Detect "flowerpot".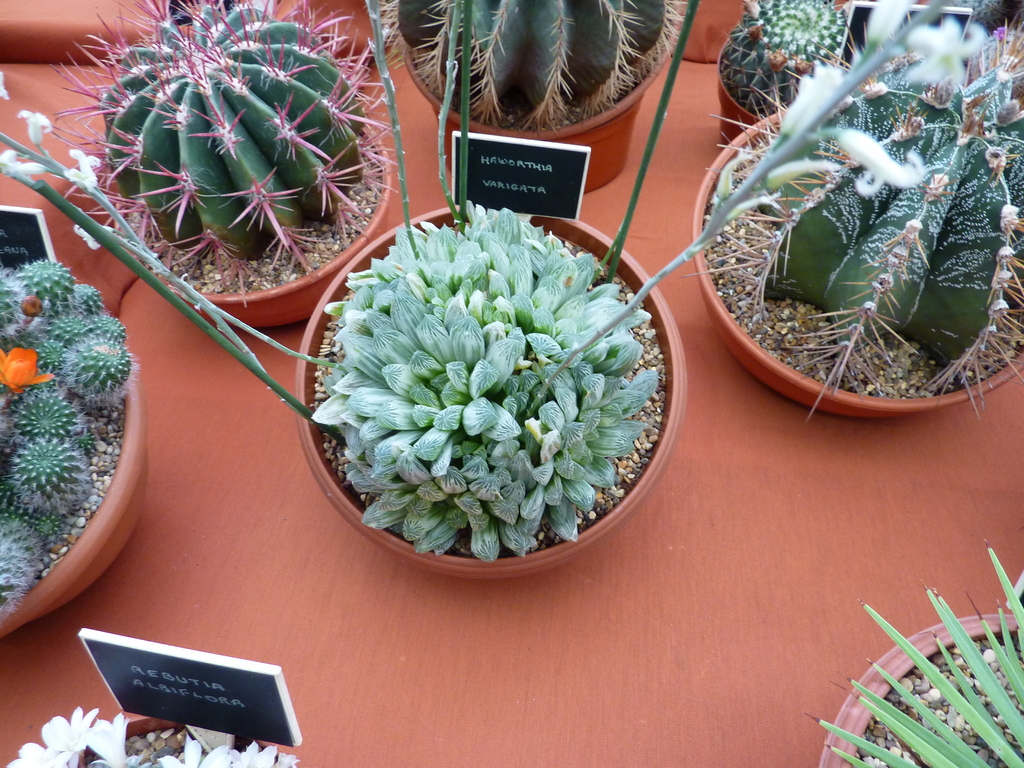
Detected at region(680, 86, 1002, 430).
